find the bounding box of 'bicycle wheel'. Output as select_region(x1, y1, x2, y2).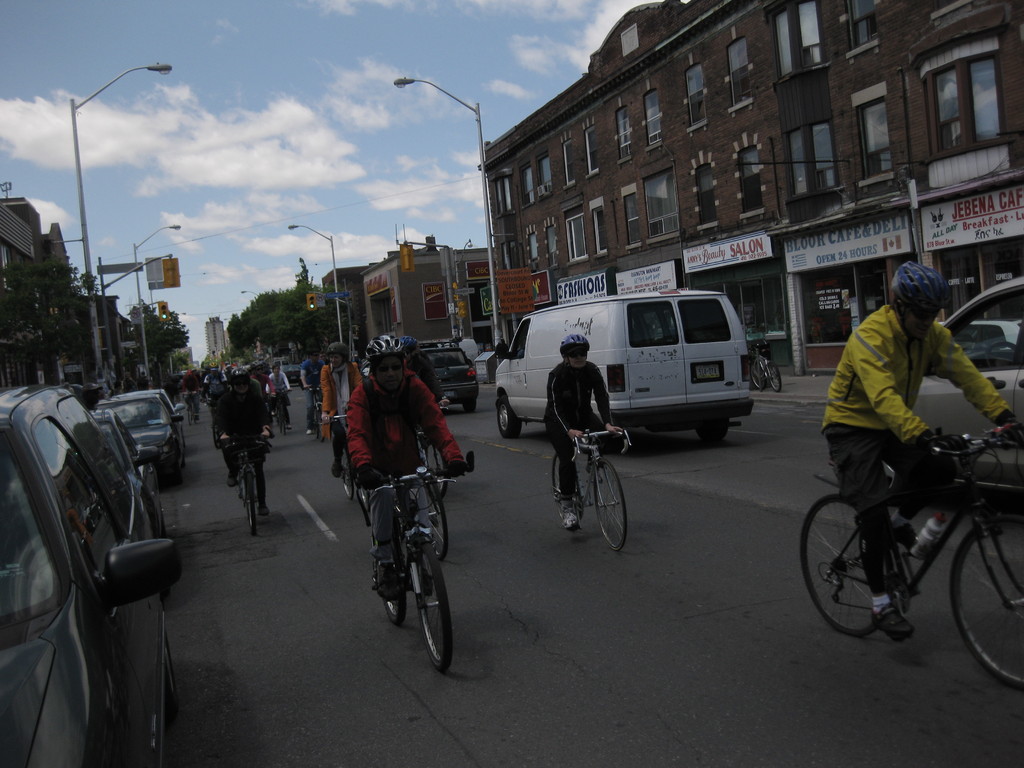
select_region(799, 490, 895, 636).
